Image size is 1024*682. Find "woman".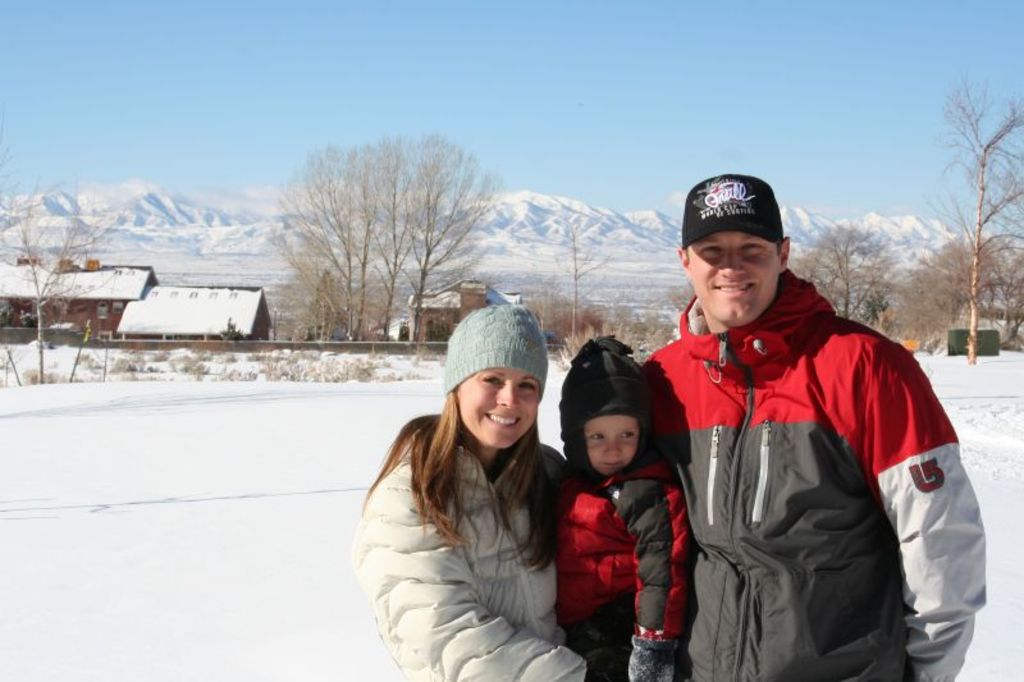
Rect(352, 299, 636, 681).
